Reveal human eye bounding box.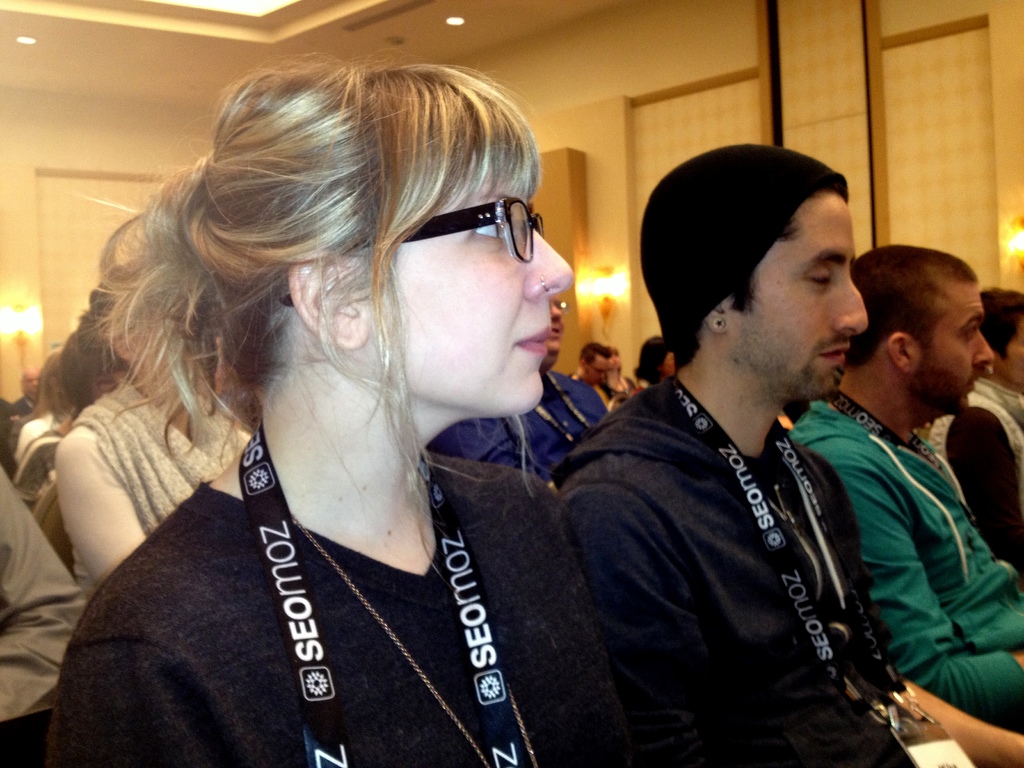
Revealed: <bbox>809, 267, 837, 288</bbox>.
